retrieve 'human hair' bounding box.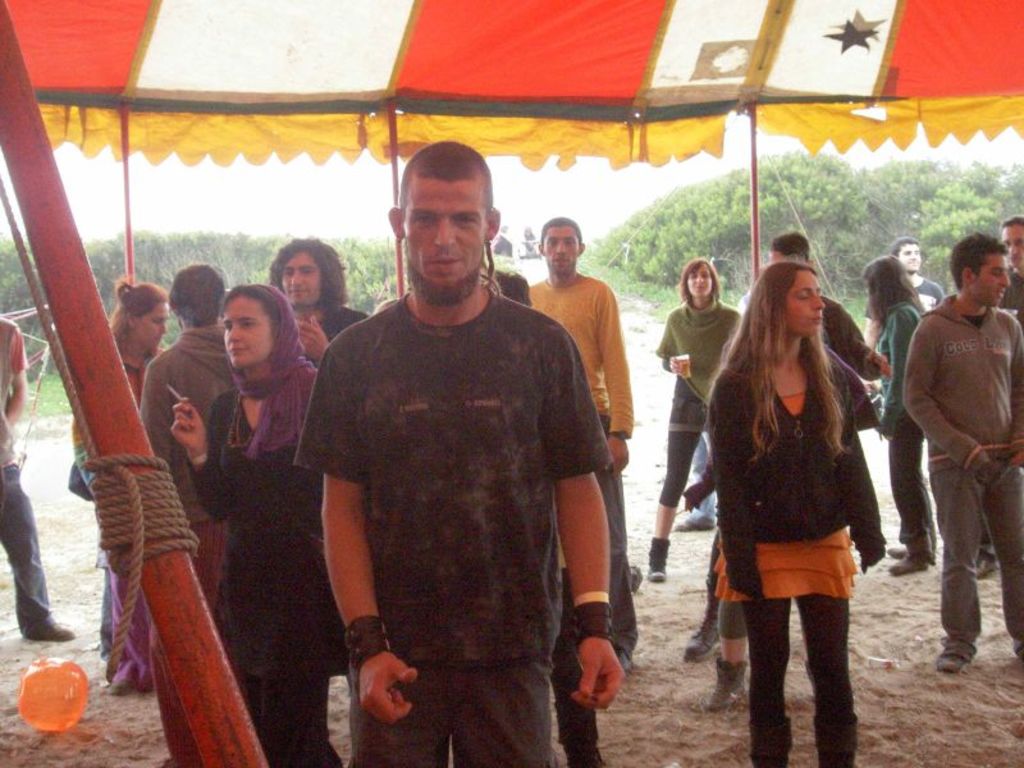
Bounding box: x1=998, y1=215, x2=1023, y2=236.
